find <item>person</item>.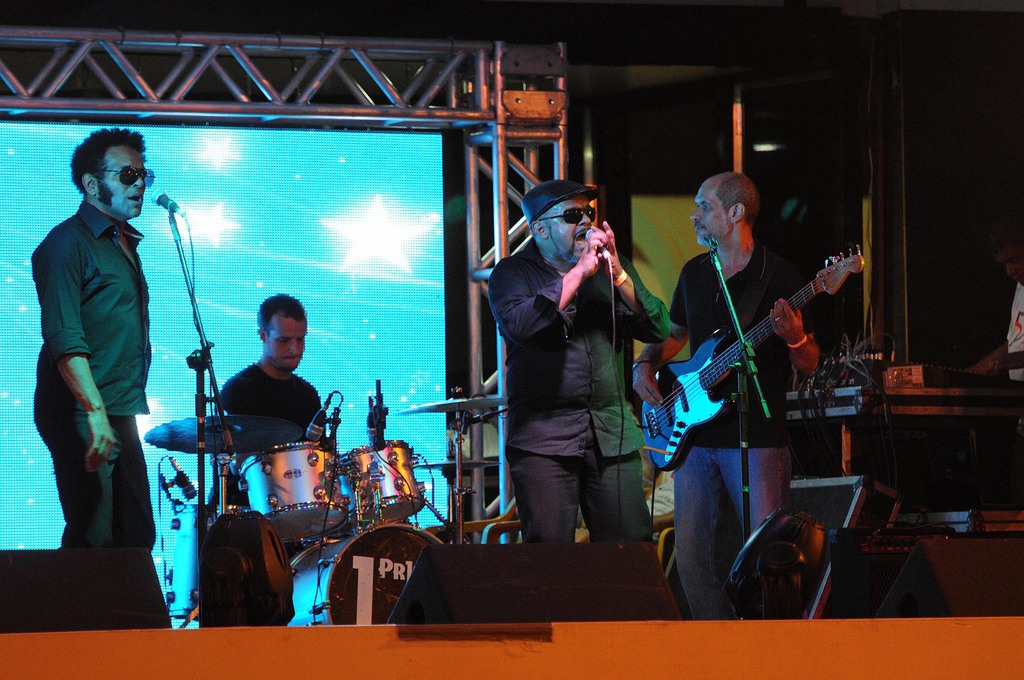
box(625, 169, 820, 624).
